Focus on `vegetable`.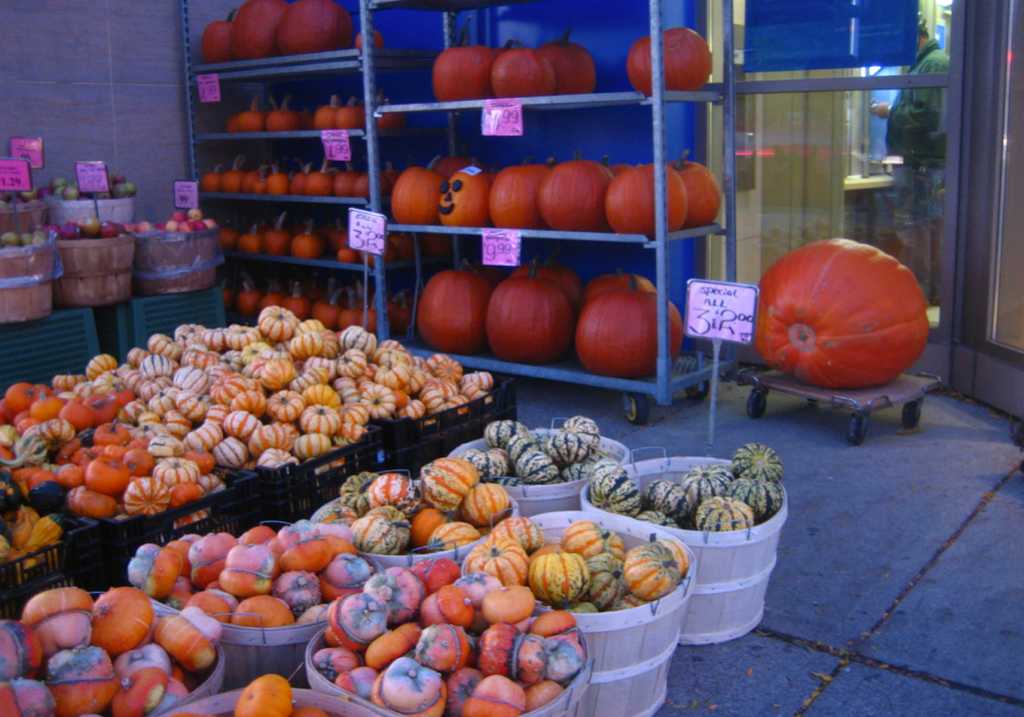
Focused at (390,230,417,261).
